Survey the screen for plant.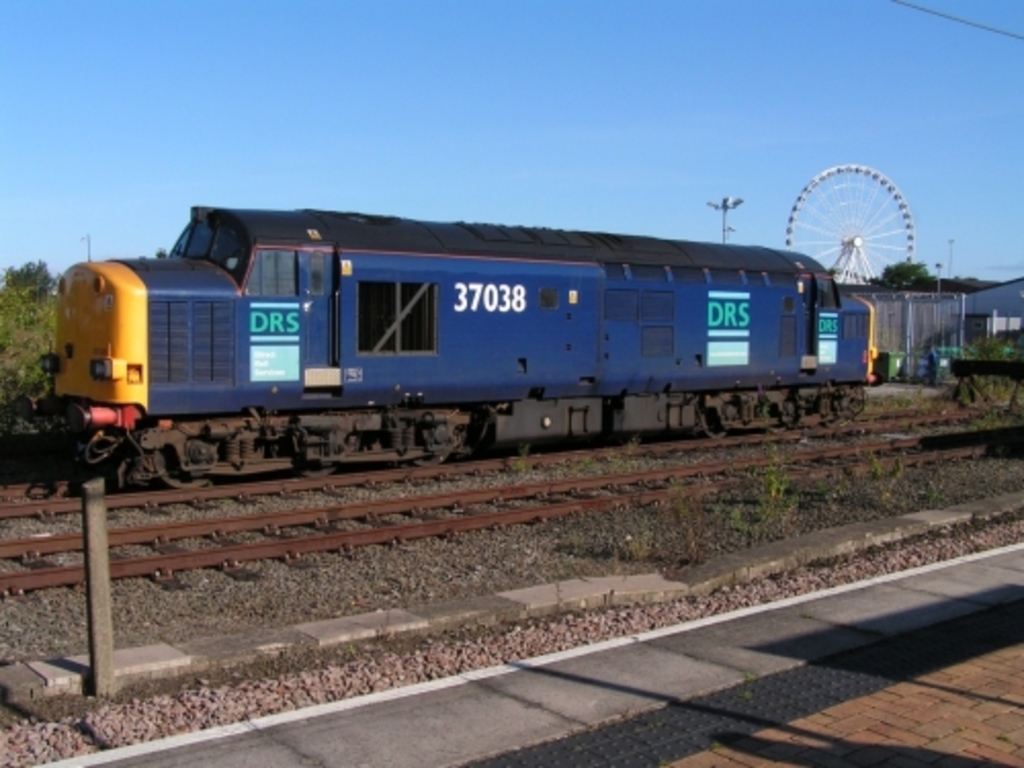
Survey found: 928,471,944,502.
